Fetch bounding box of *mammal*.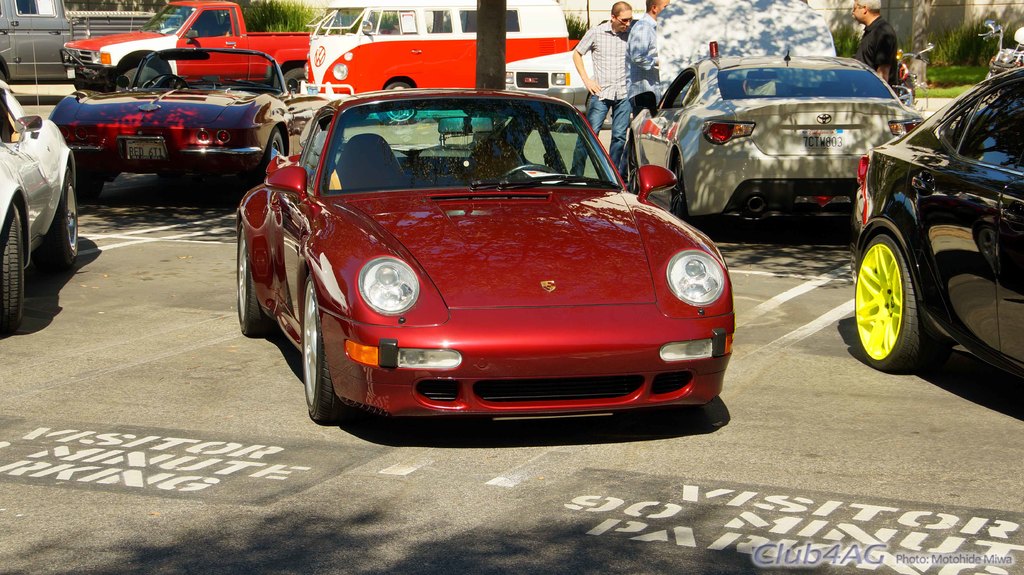
Bbox: {"x1": 893, "y1": 46, "x2": 906, "y2": 88}.
